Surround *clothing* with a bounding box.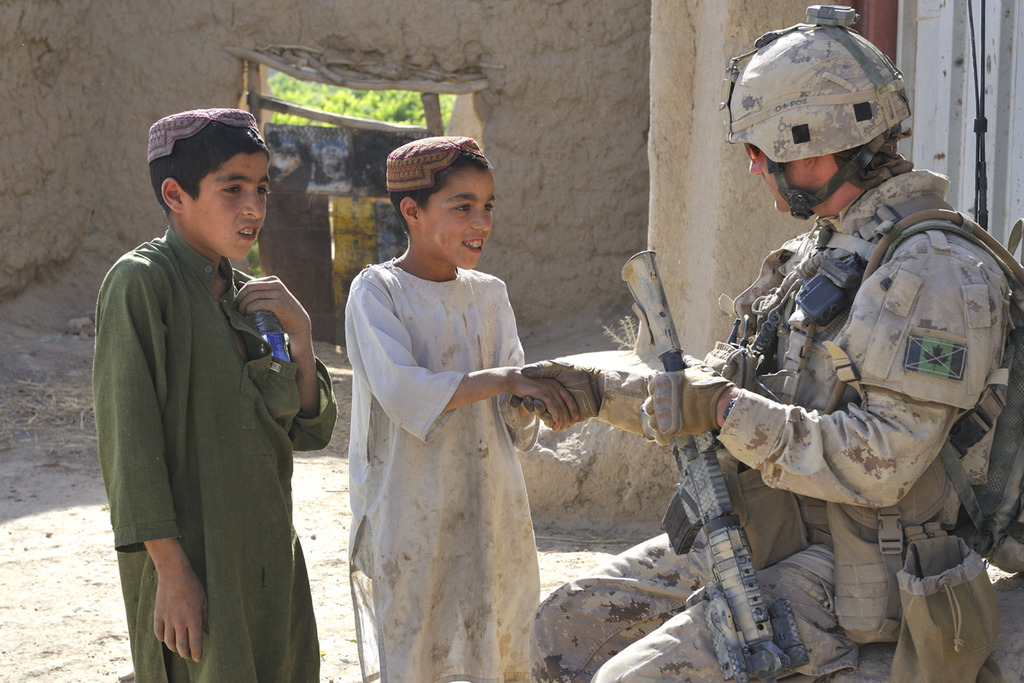
x1=88 y1=170 x2=324 y2=679.
